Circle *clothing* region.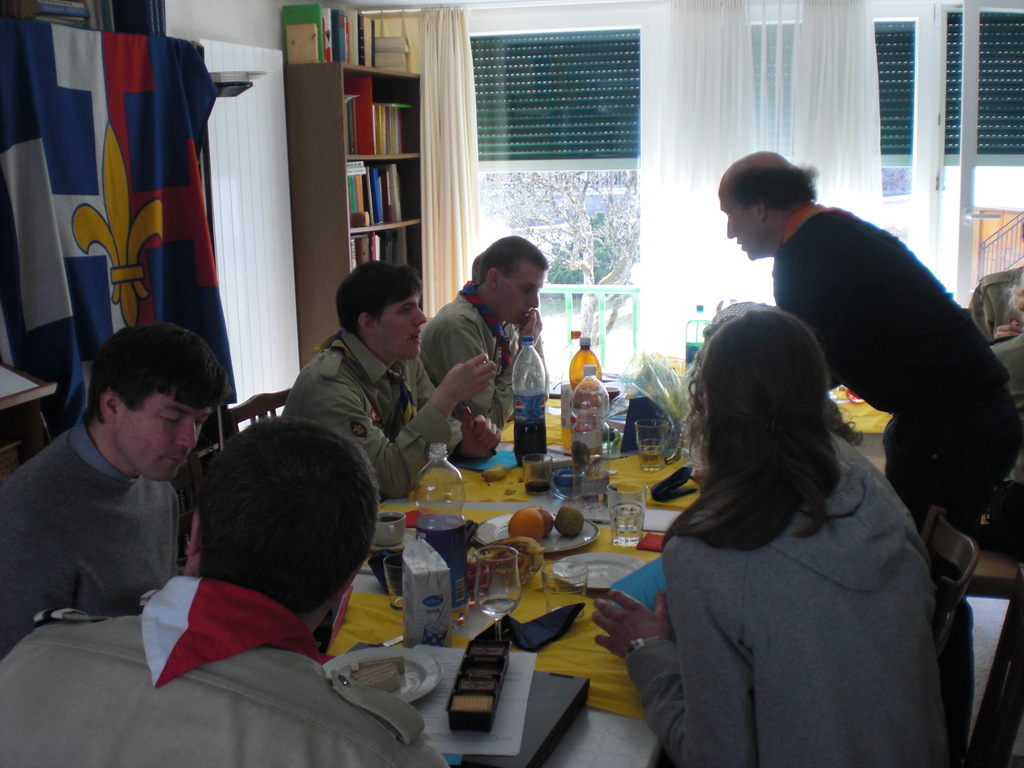
Region: detection(289, 333, 454, 497).
